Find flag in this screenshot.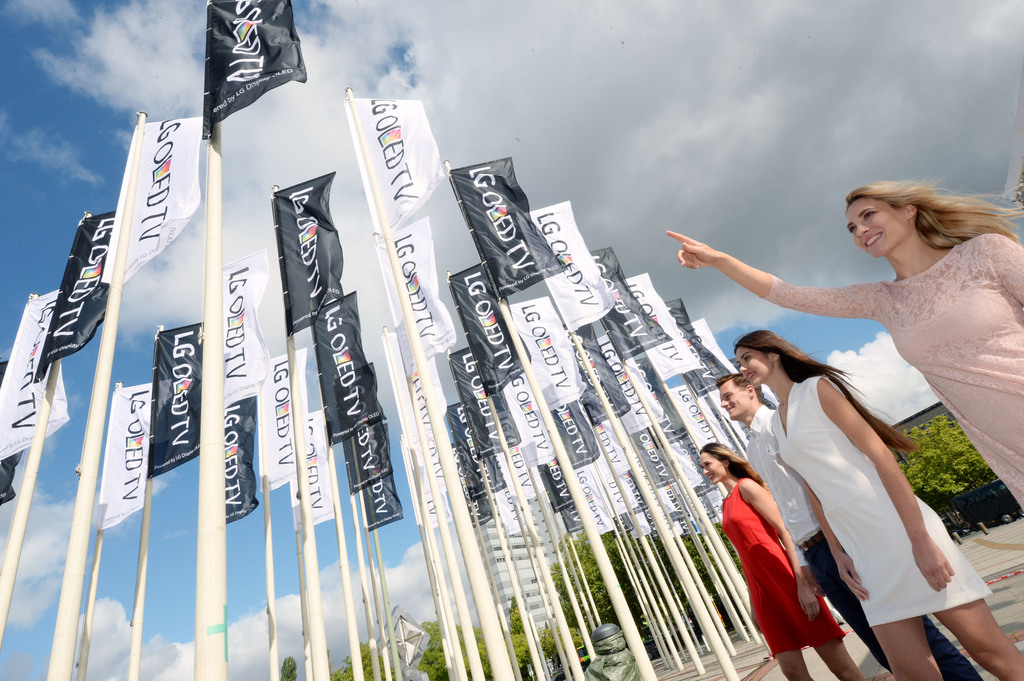
The bounding box for flag is pyautogui.locateOnScreen(273, 175, 347, 330).
